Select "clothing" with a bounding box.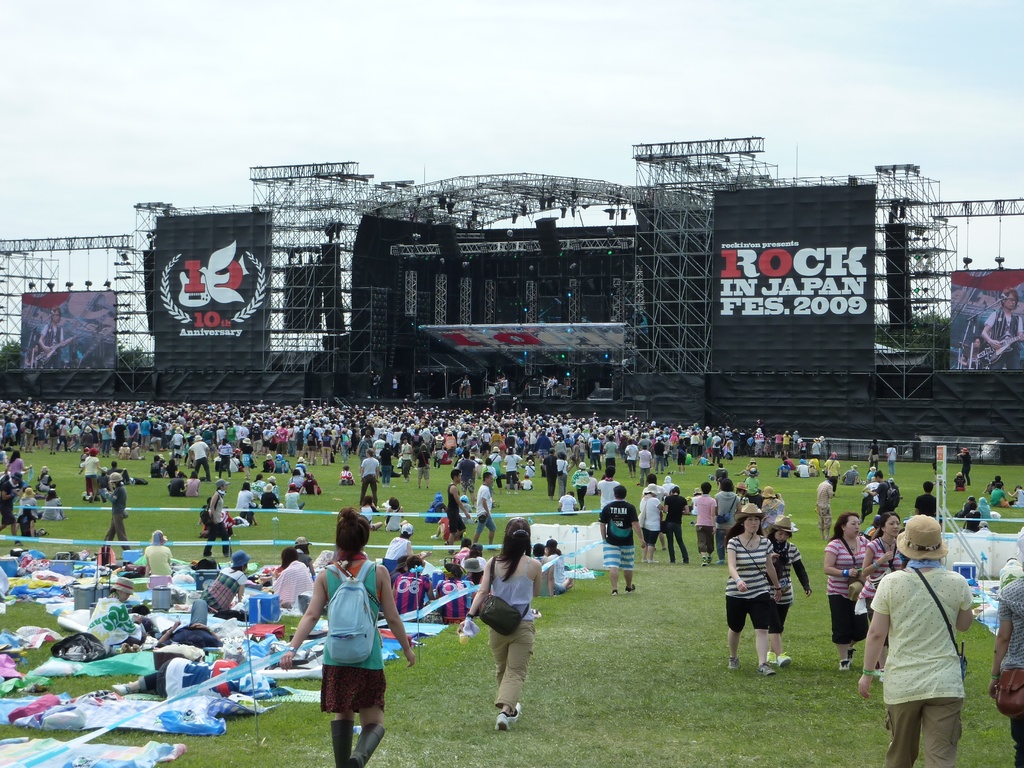
region(620, 497, 666, 548).
